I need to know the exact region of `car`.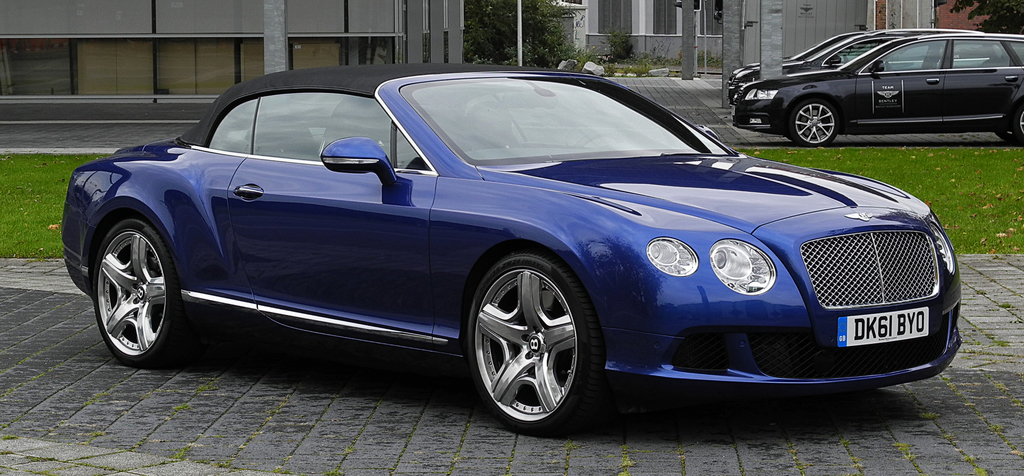
Region: x1=732 y1=35 x2=1023 y2=150.
